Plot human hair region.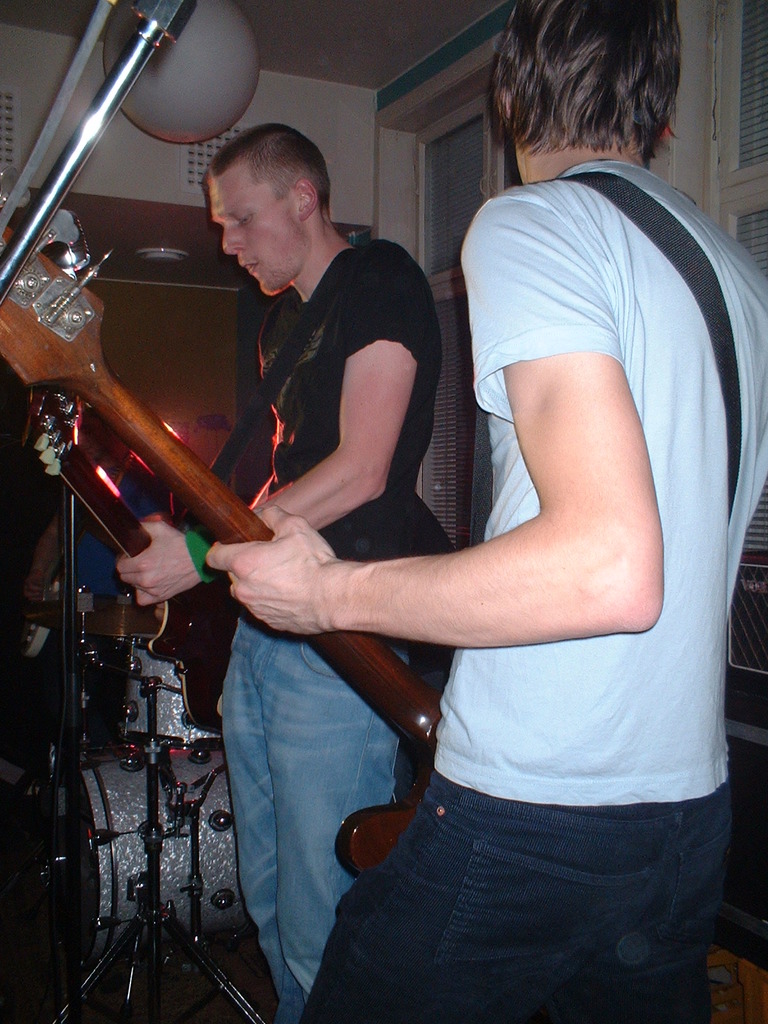
Plotted at x1=465, y1=20, x2=707, y2=180.
